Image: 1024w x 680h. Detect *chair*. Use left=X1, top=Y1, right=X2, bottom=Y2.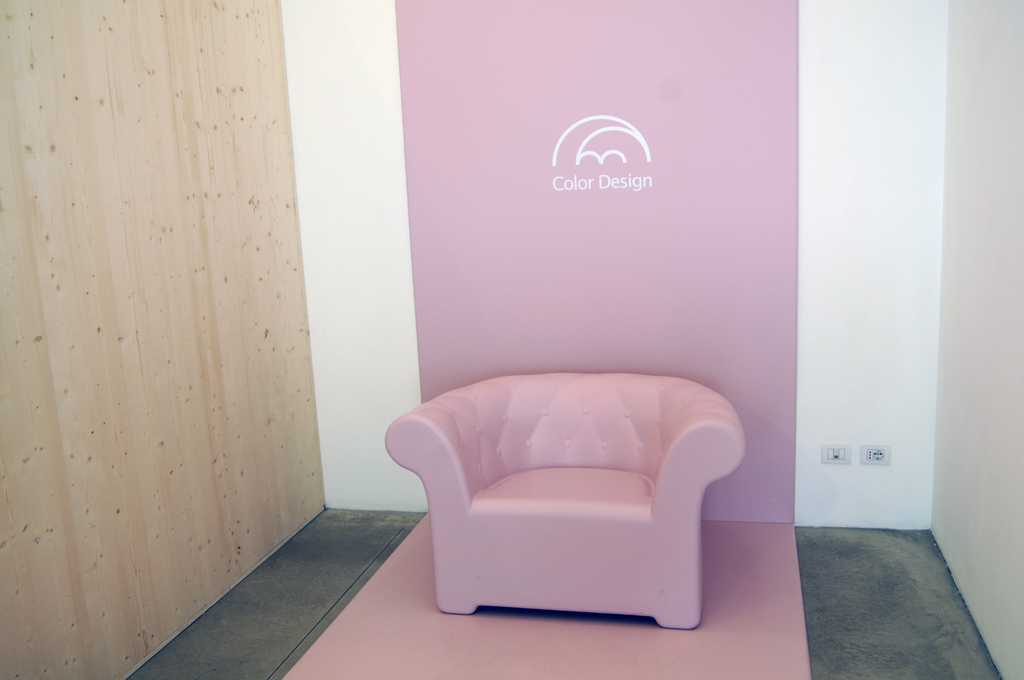
left=378, top=369, right=748, bottom=635.
